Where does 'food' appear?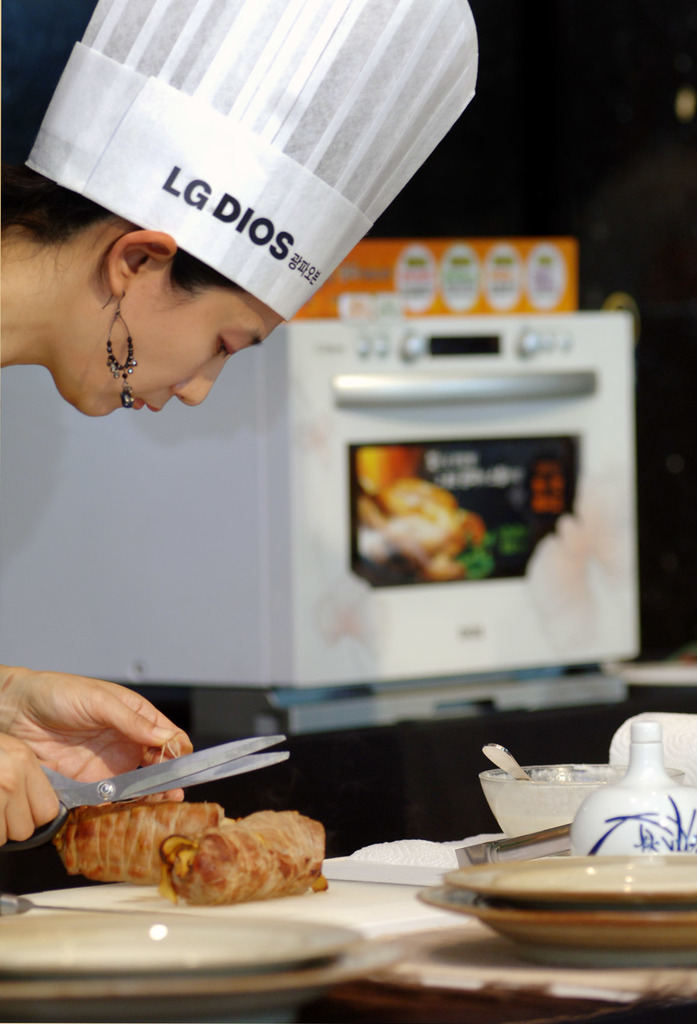
Appears at 161, 812, 330, 911.
